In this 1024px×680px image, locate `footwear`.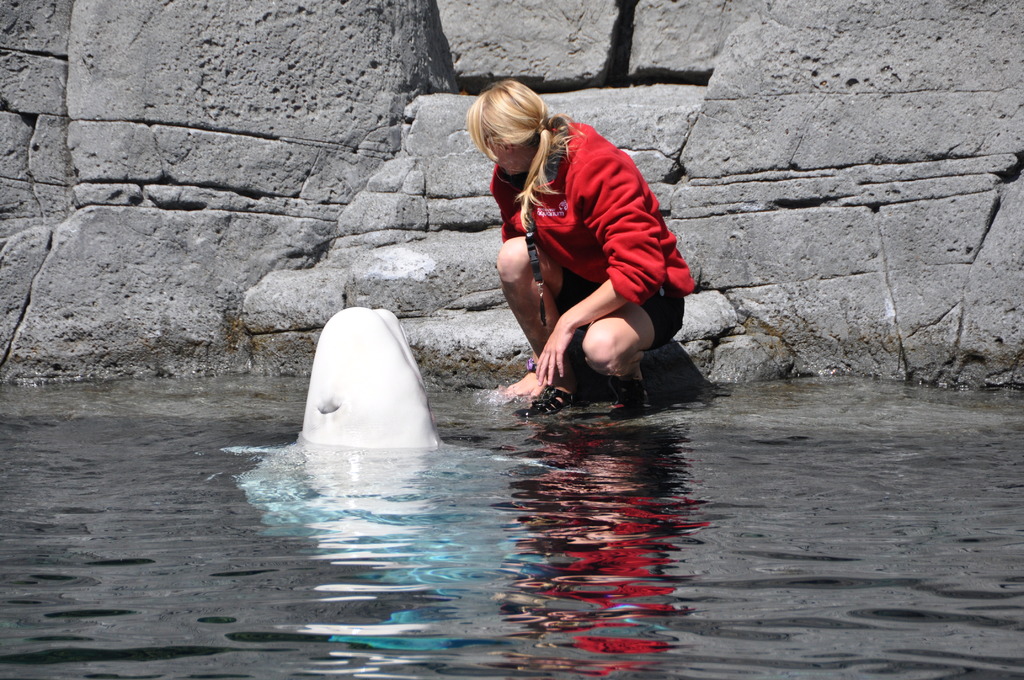
Bounding box: crop(520, 384, 576, 419).
